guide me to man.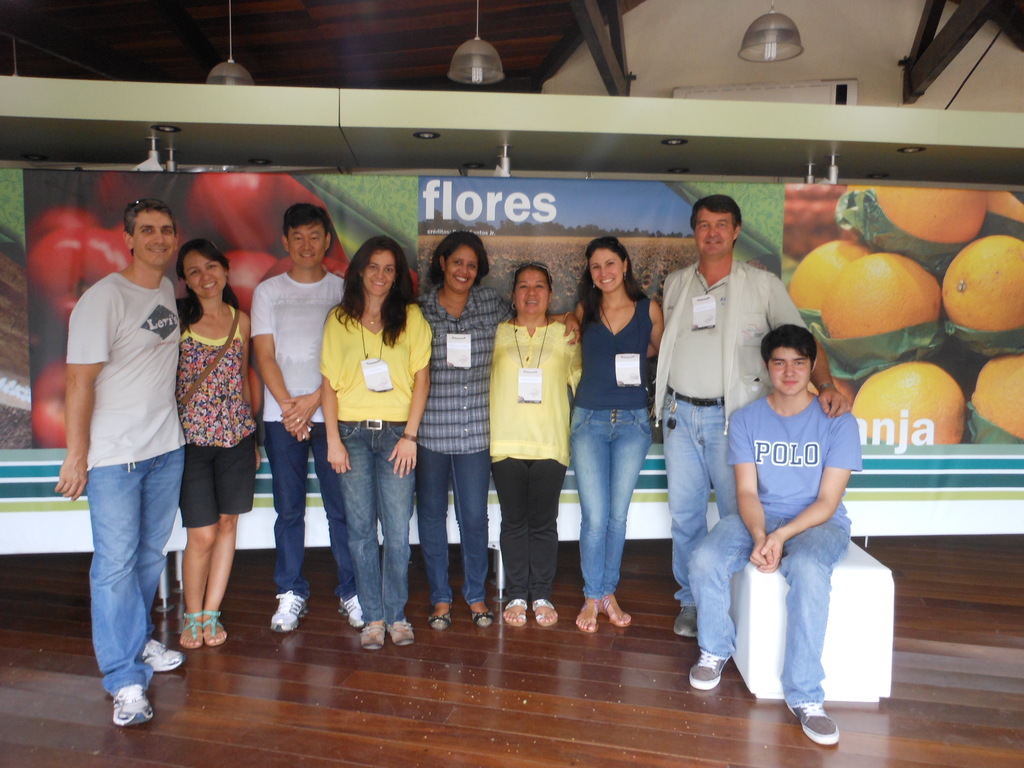
Guidance: detection(649, 204, 826, 640).
